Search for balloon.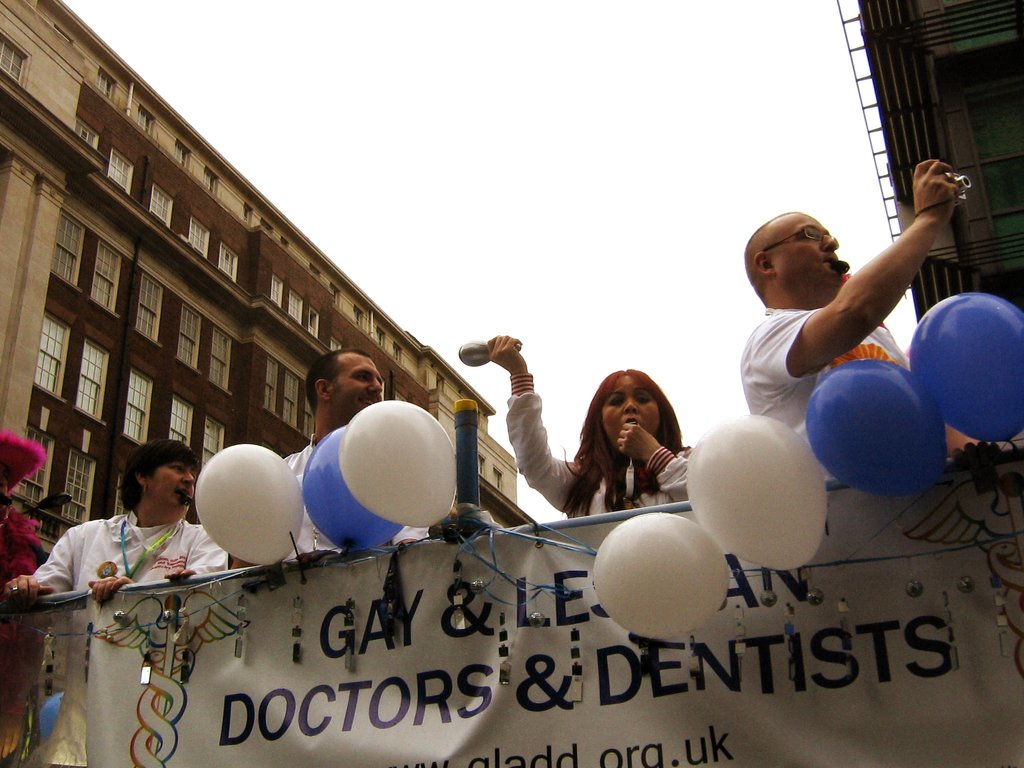
Found at locate(193, 445, 301, 569).
